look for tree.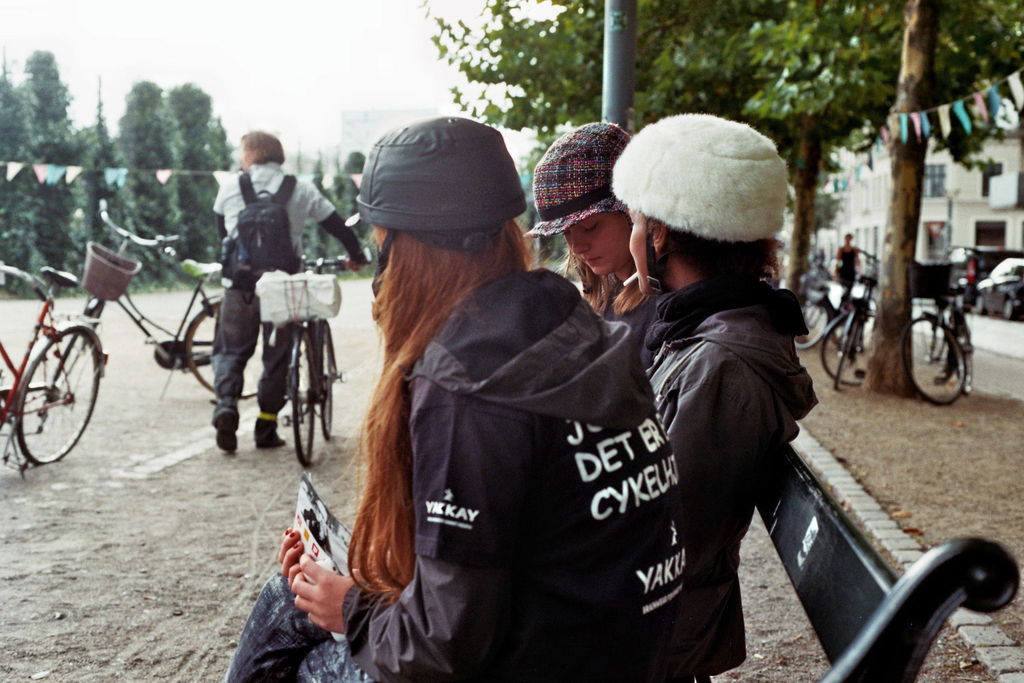
Found: select_region(415, 0, 1023, 333).
